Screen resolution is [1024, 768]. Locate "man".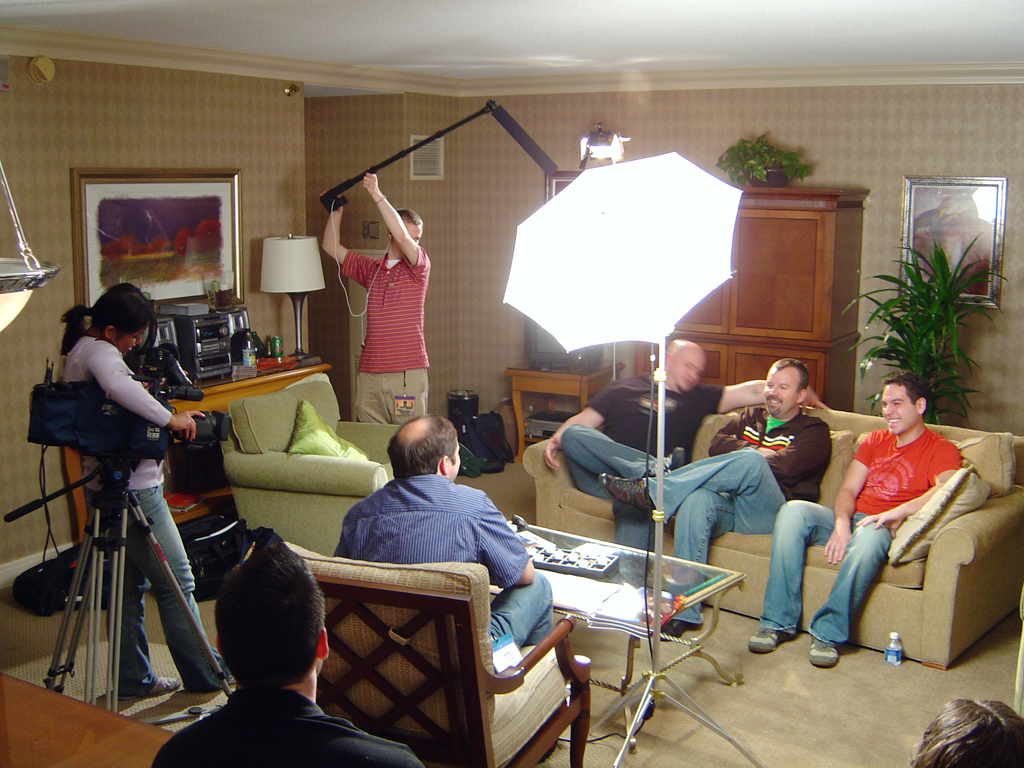
bbox=(543, 341, 830, 583).
